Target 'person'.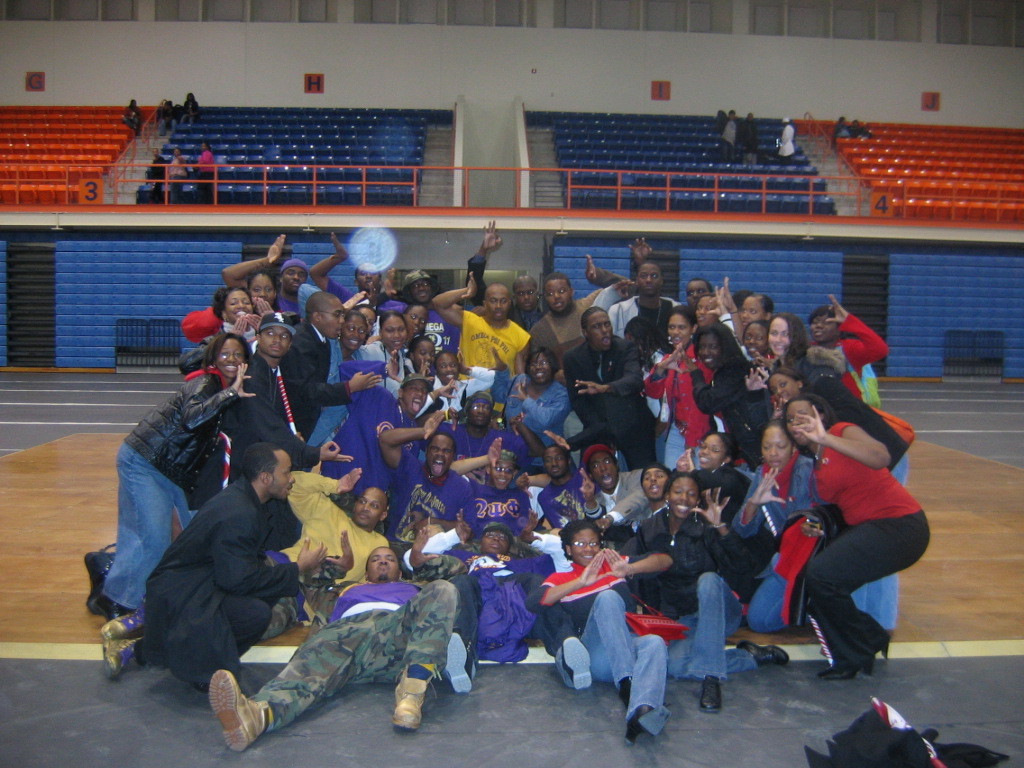
Target region: 534 519 670 754.
